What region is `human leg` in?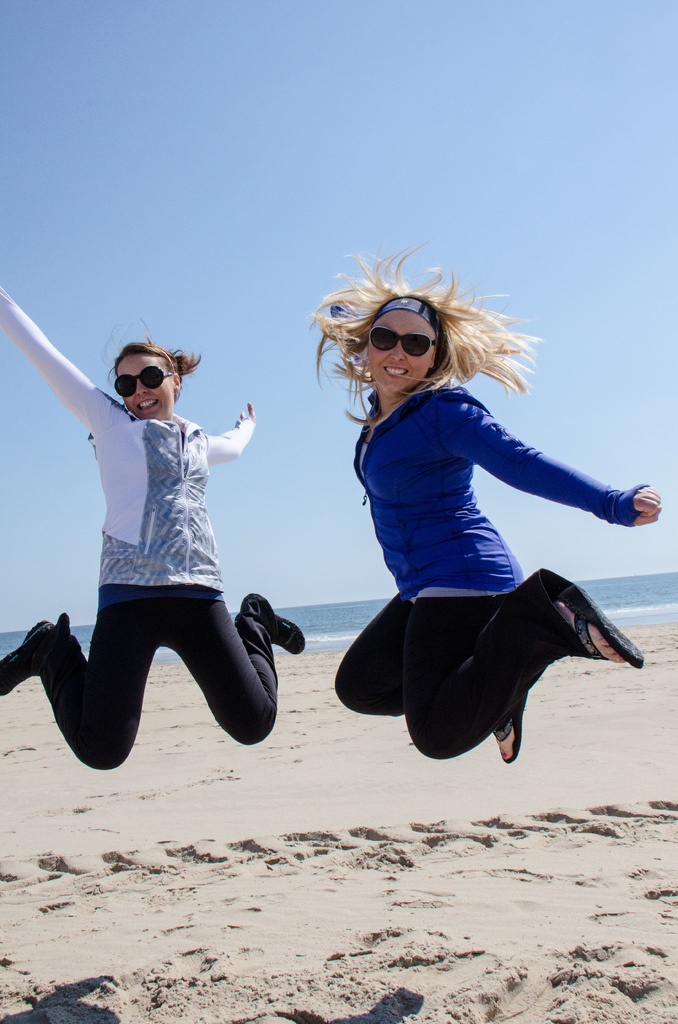
bbox=(410, 570, 646, 765).
